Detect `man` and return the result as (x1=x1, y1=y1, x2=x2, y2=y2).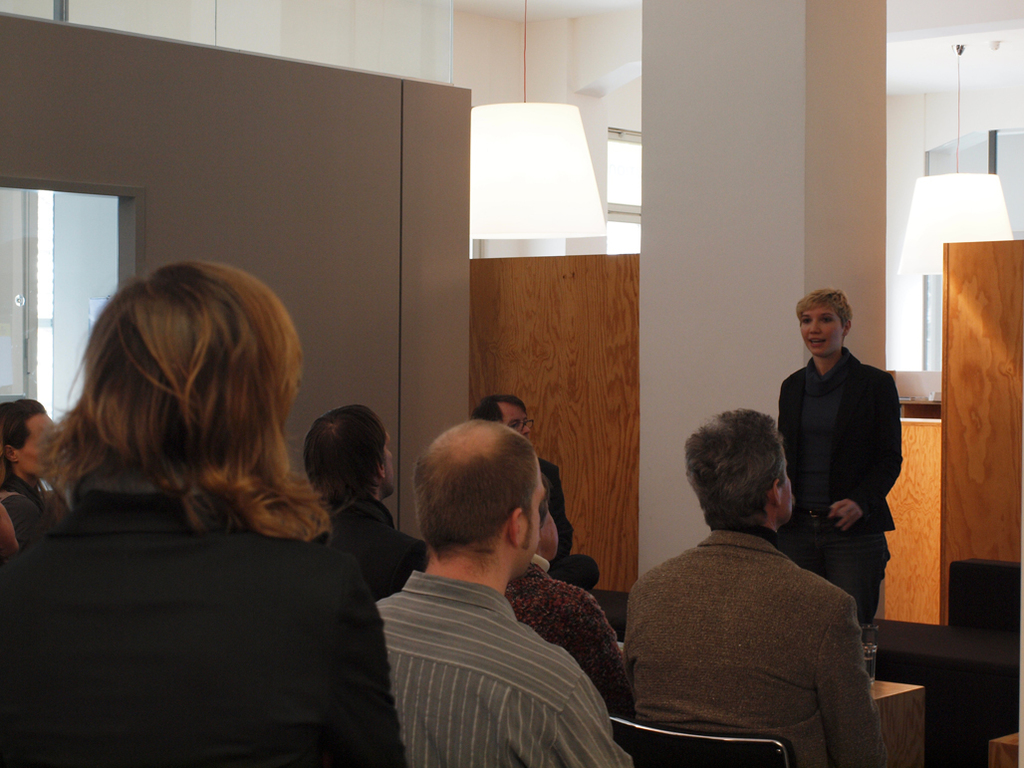
(x1=603, y1=394, x2=901, y2=755).
